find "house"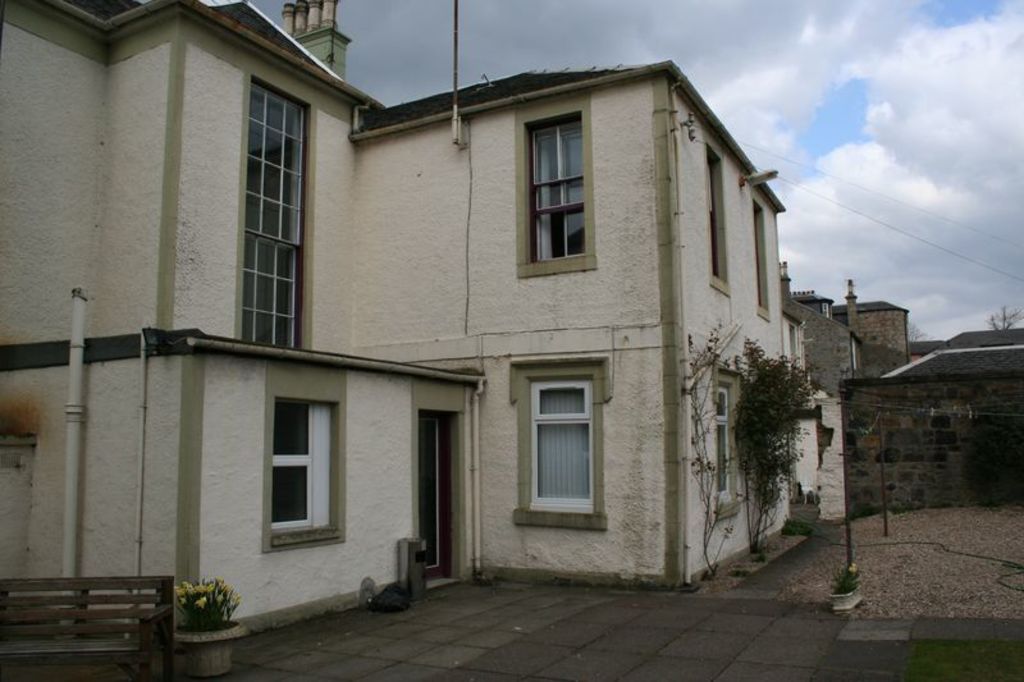
788 274 918 365
